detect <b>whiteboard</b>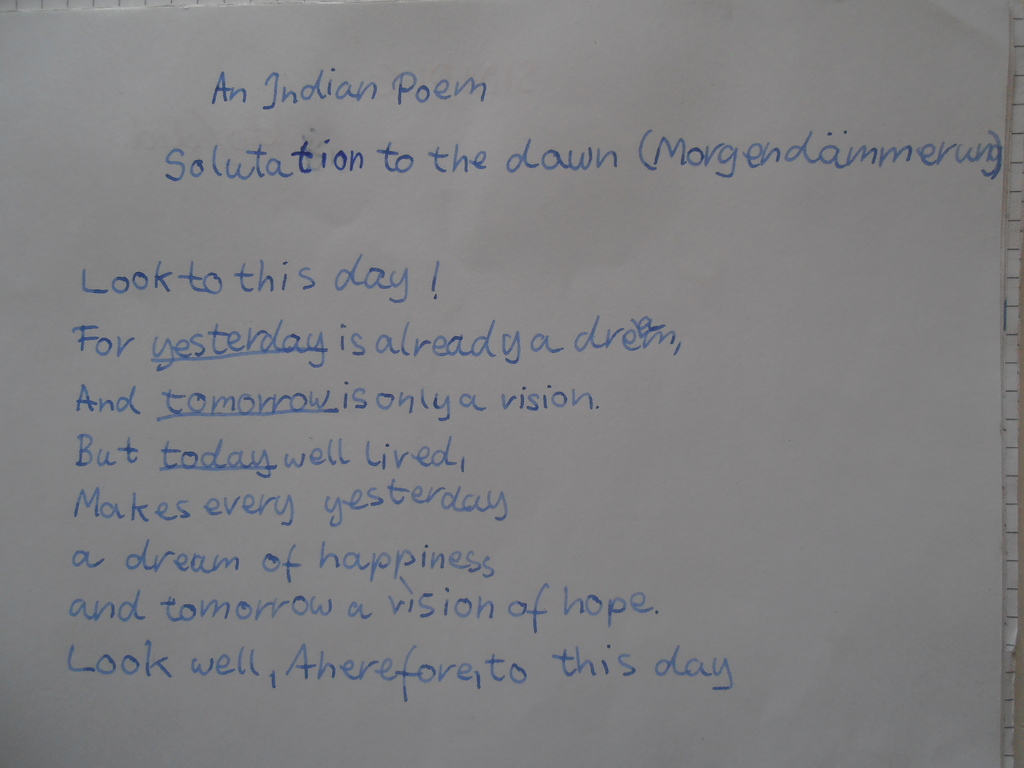
(x1=0, y1=0, x2=1023, y2=767)
